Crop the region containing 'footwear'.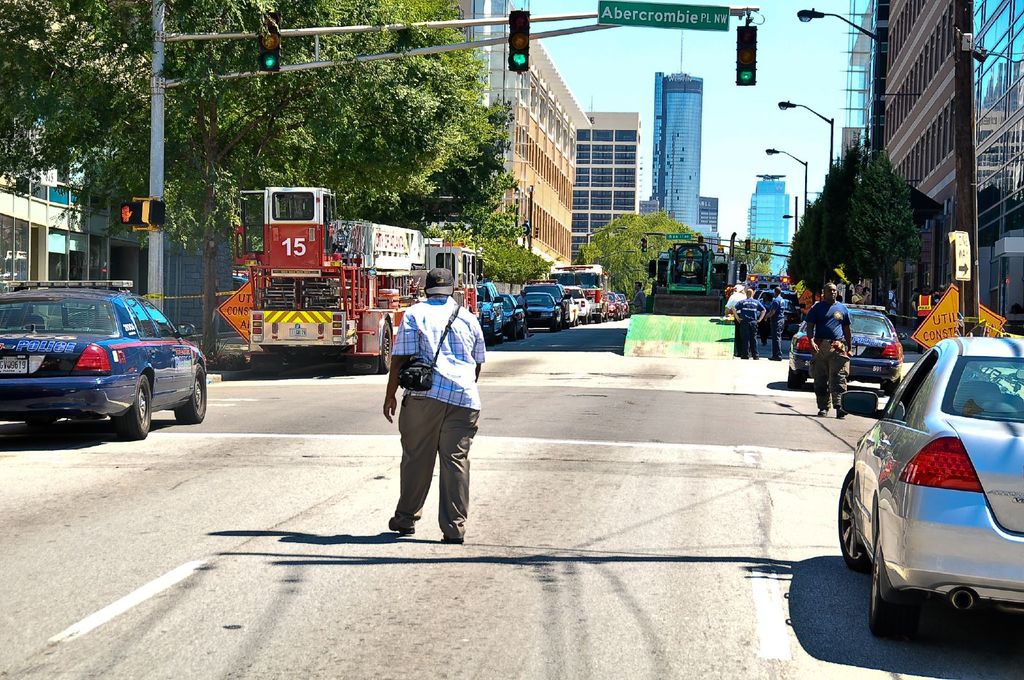
Crop region: bbox=[761, 341, 767, 348].
